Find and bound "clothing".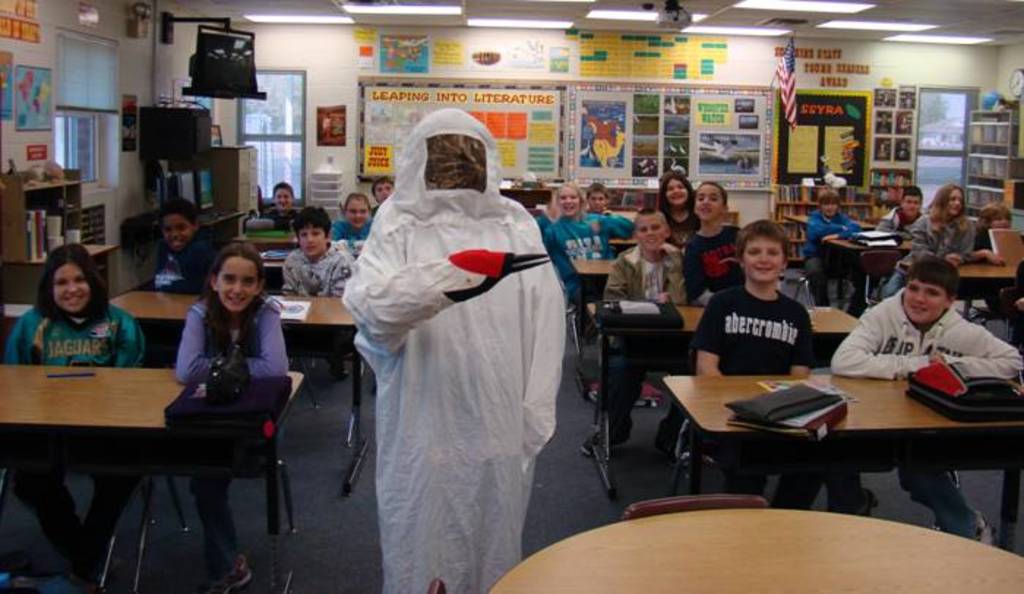
Bound: [176,297,291,575].
